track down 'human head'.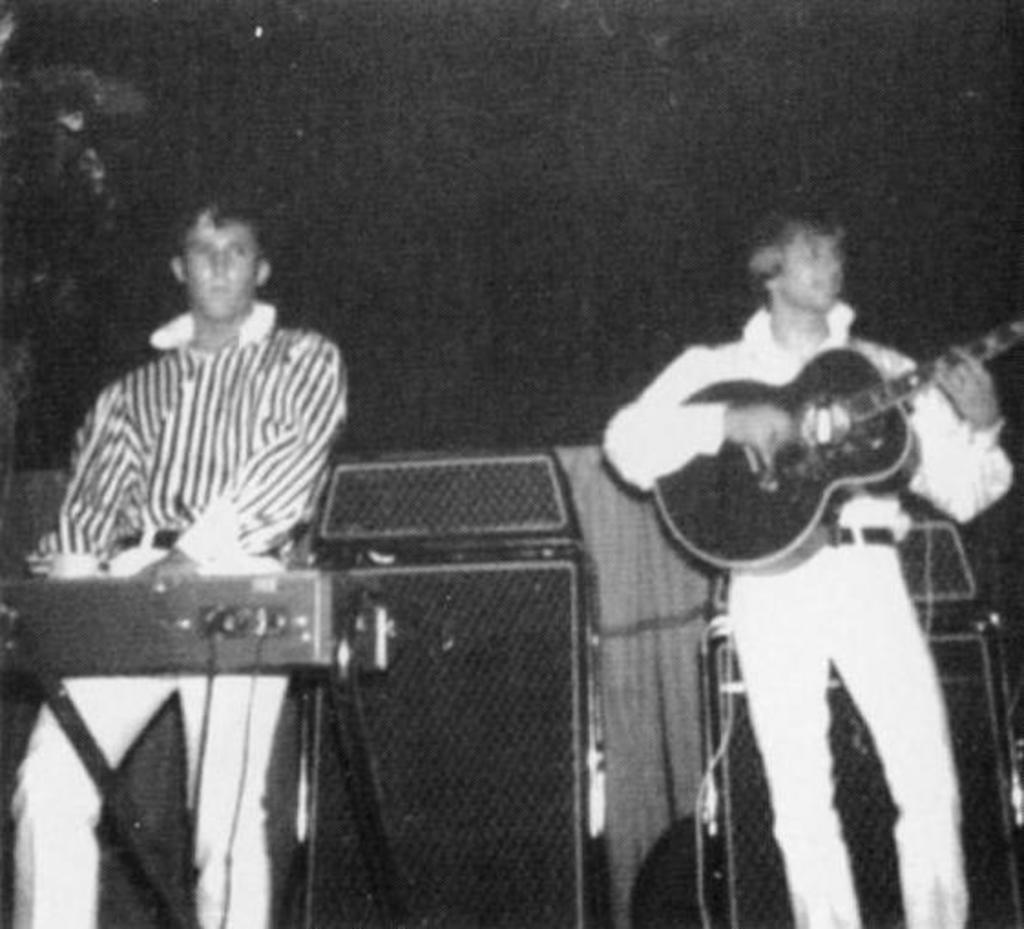
Tracked to <region>150, 208, 261, 330</region>.
